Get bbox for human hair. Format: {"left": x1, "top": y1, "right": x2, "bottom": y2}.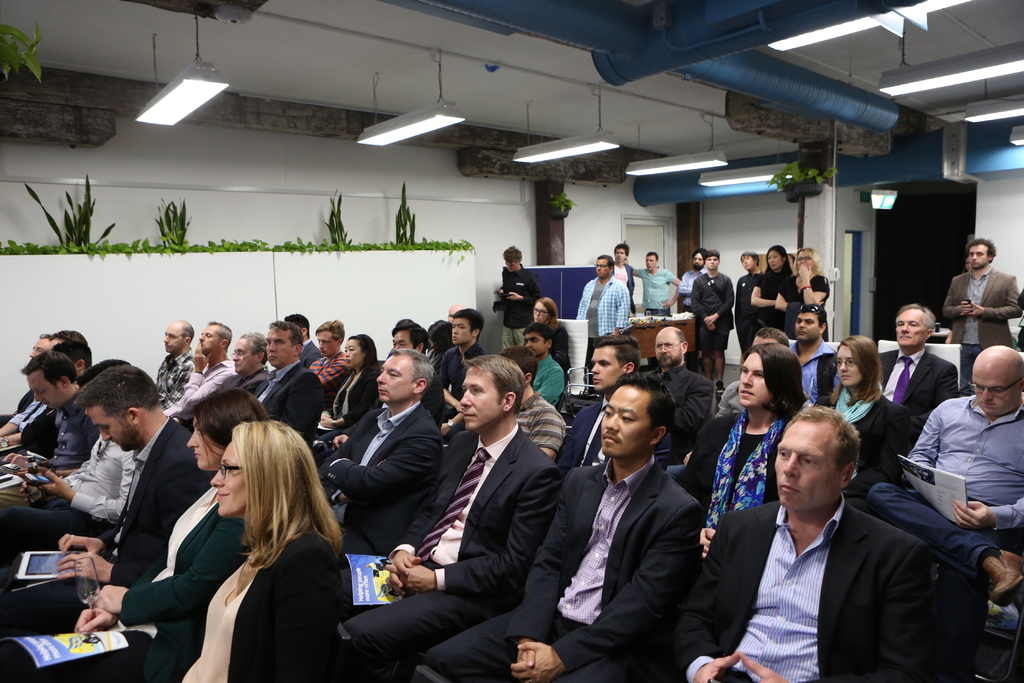
{"left": 703, "top": 248, "right": 721, "bottom": 265}.
